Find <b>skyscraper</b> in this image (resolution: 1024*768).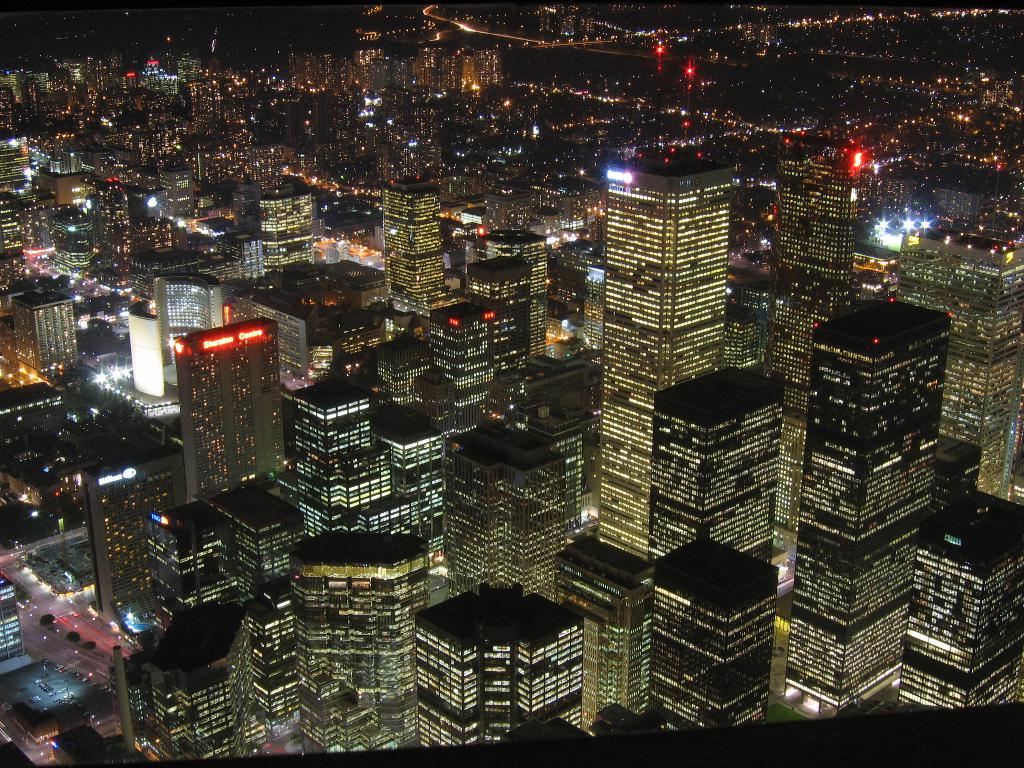
Rect(2, 67, 24, 106).
